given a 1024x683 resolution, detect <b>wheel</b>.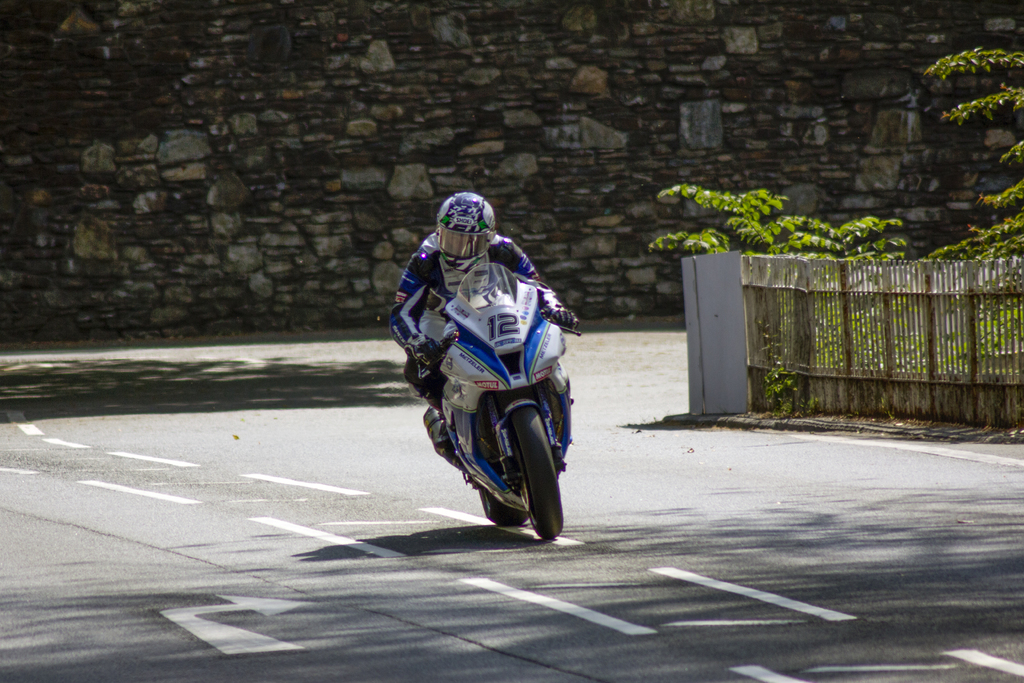
select_region(474, 488, 530, 525).
